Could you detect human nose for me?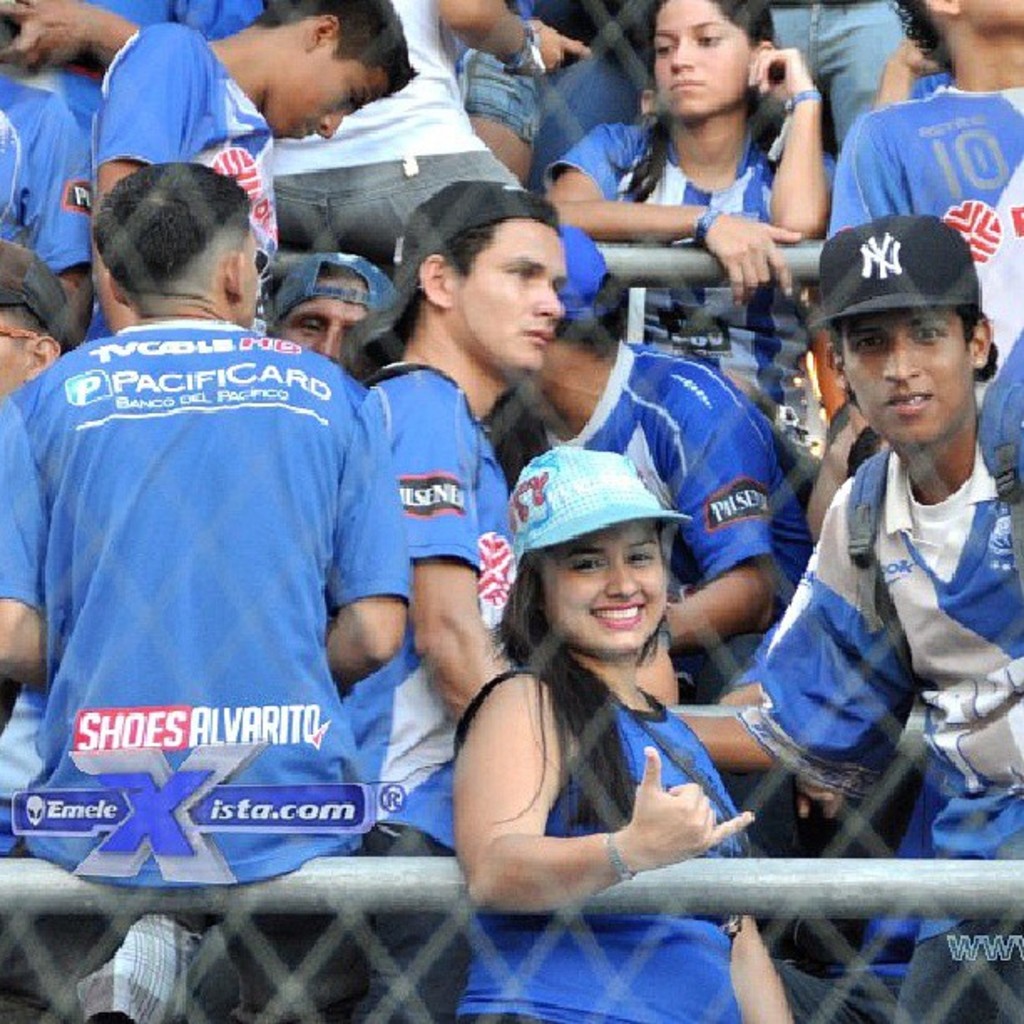
Detection result: <box>877,335,929,385</box>.
